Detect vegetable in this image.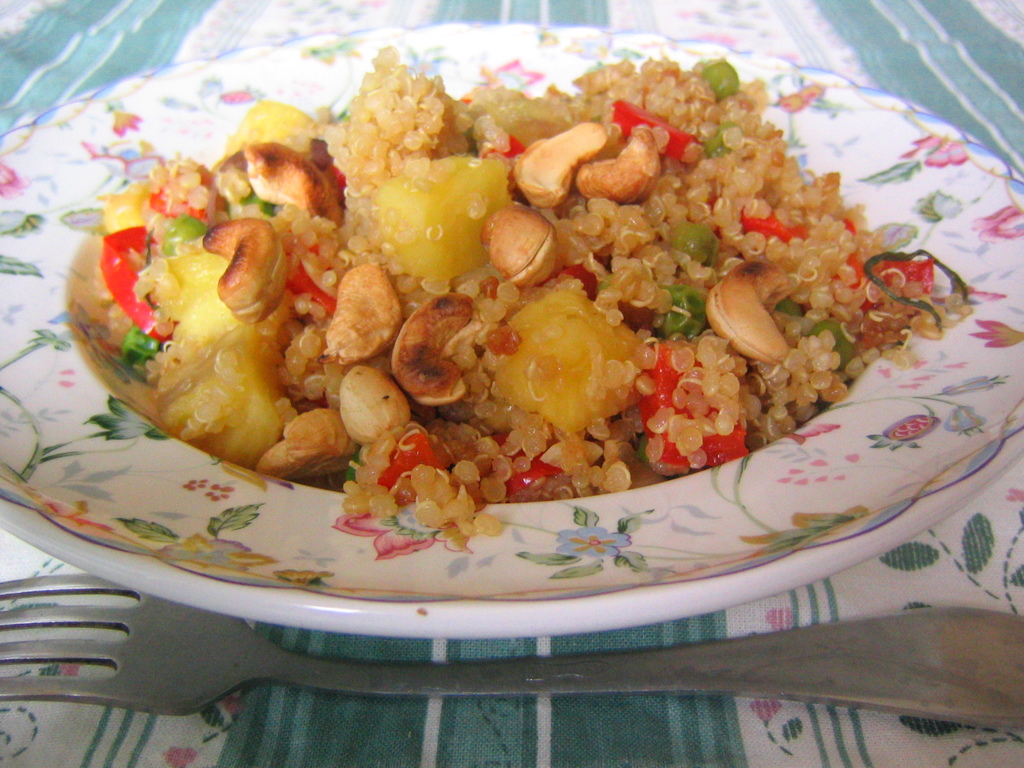
Detection: <box>477,134,524,196</box>.
